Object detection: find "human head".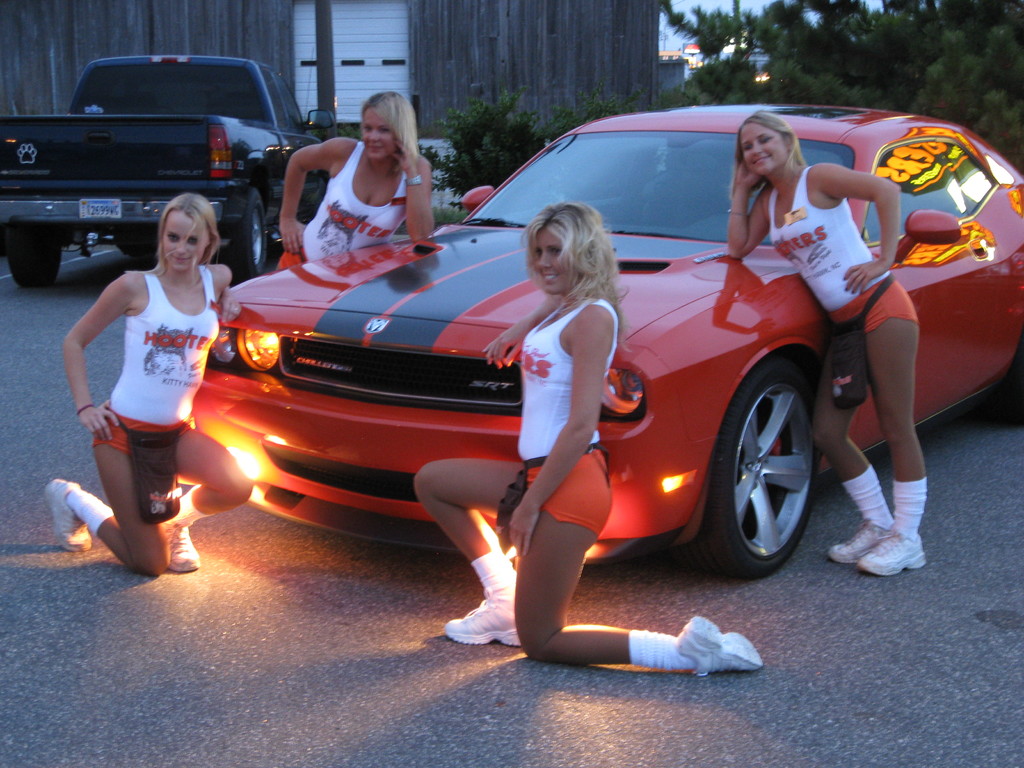
locate(152, 190, 215, 276).
